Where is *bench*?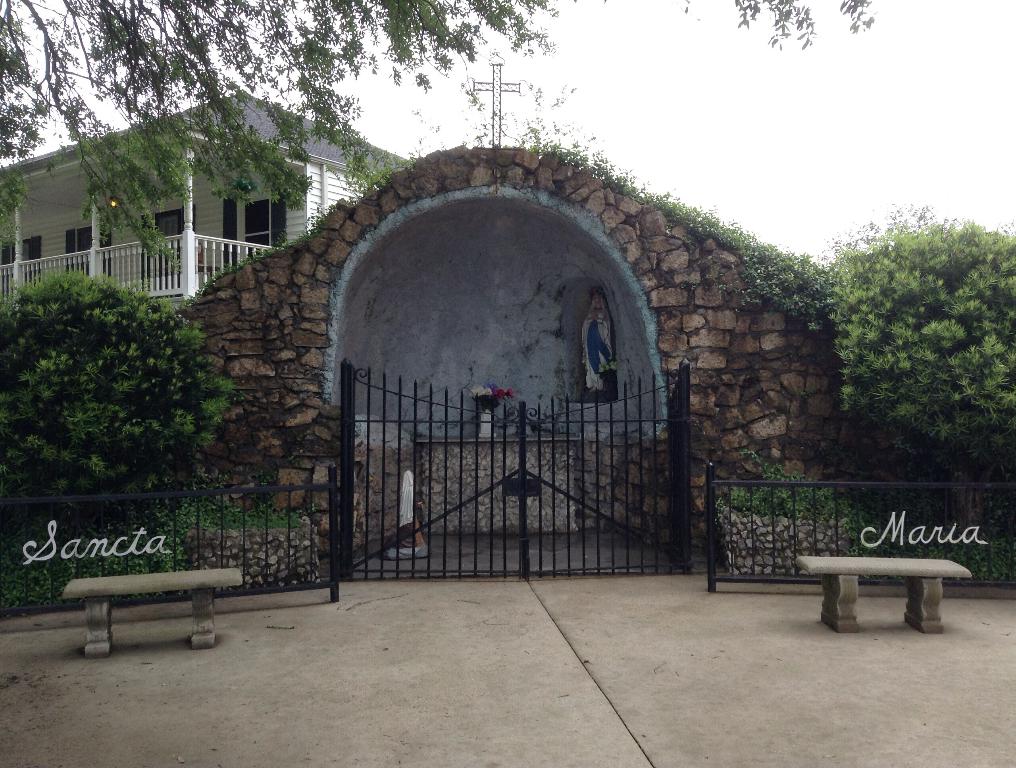
804:543:984:639.
